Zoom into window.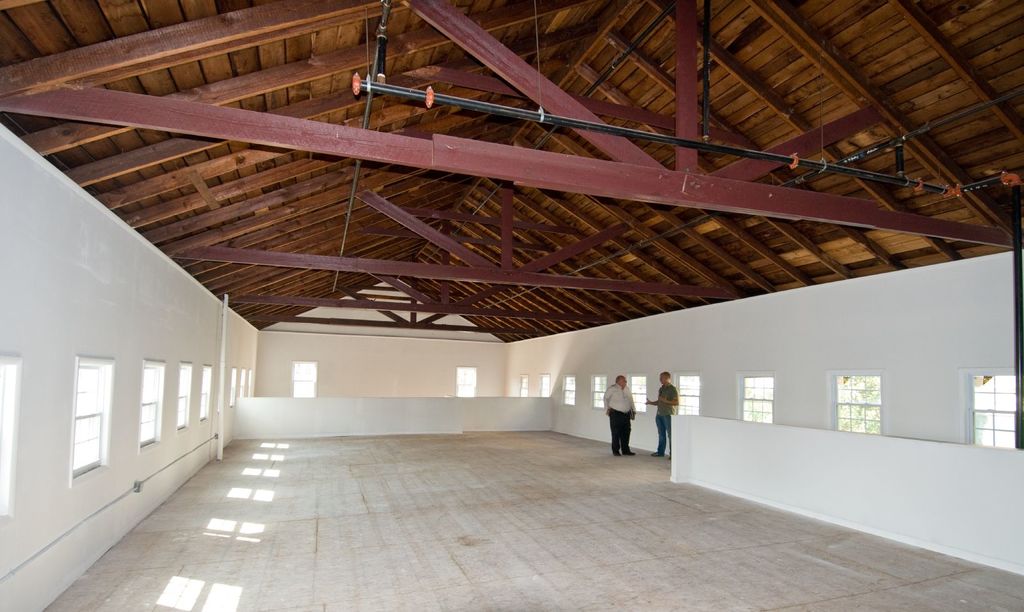
Zoom target: 523 377 527 391.
